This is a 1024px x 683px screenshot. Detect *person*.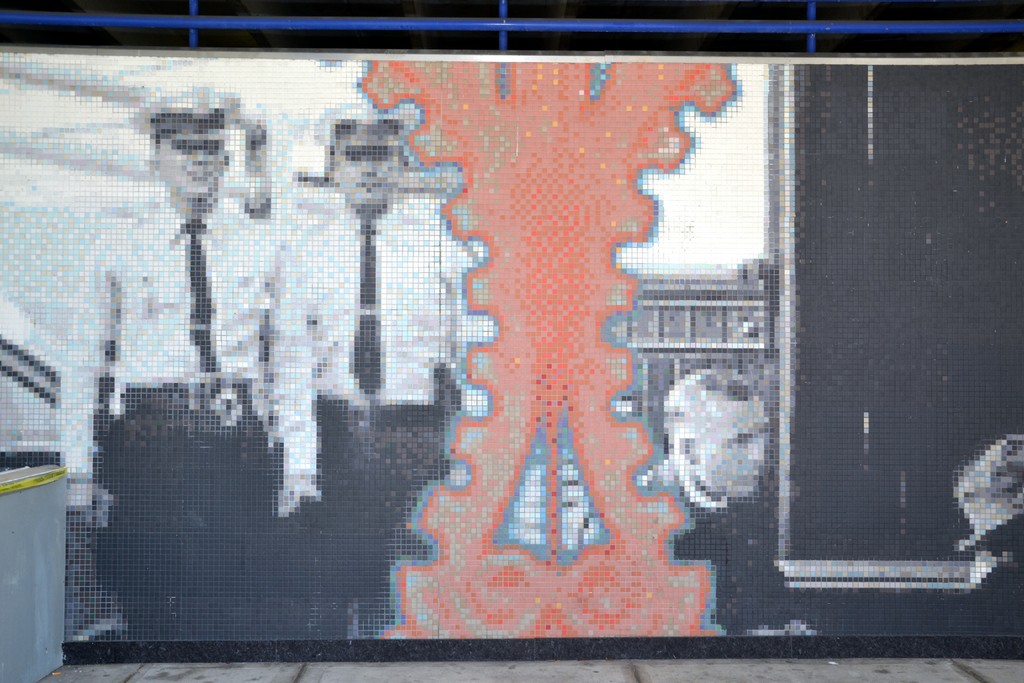
(x1=283, y1=91, x2=481, y2=594).
